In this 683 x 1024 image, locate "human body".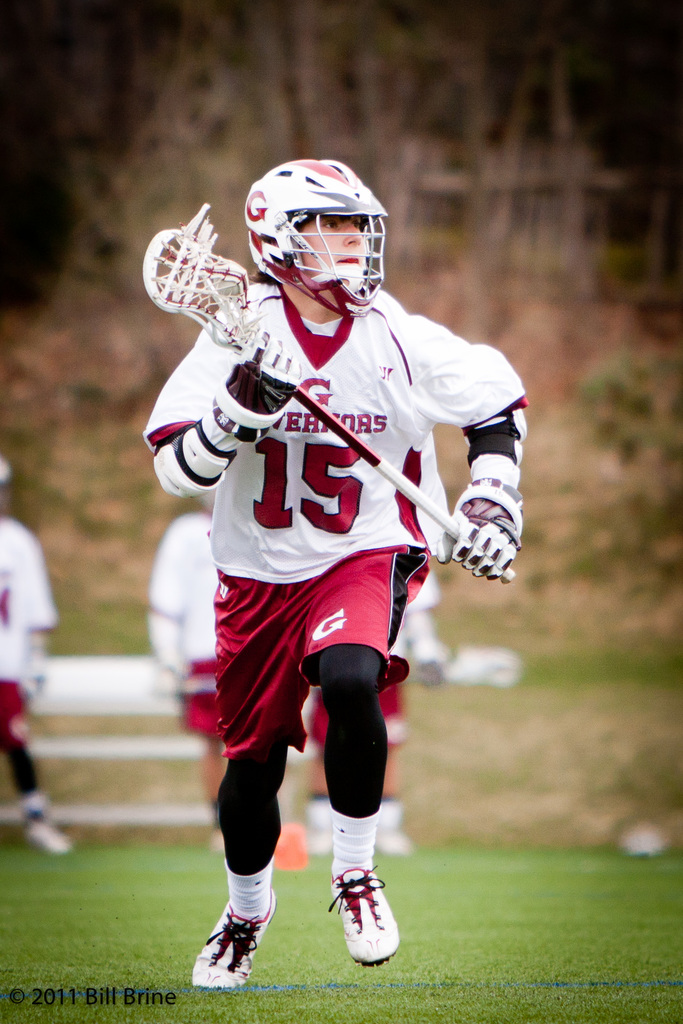
Bounding box: 0, 449, 82, 861.
